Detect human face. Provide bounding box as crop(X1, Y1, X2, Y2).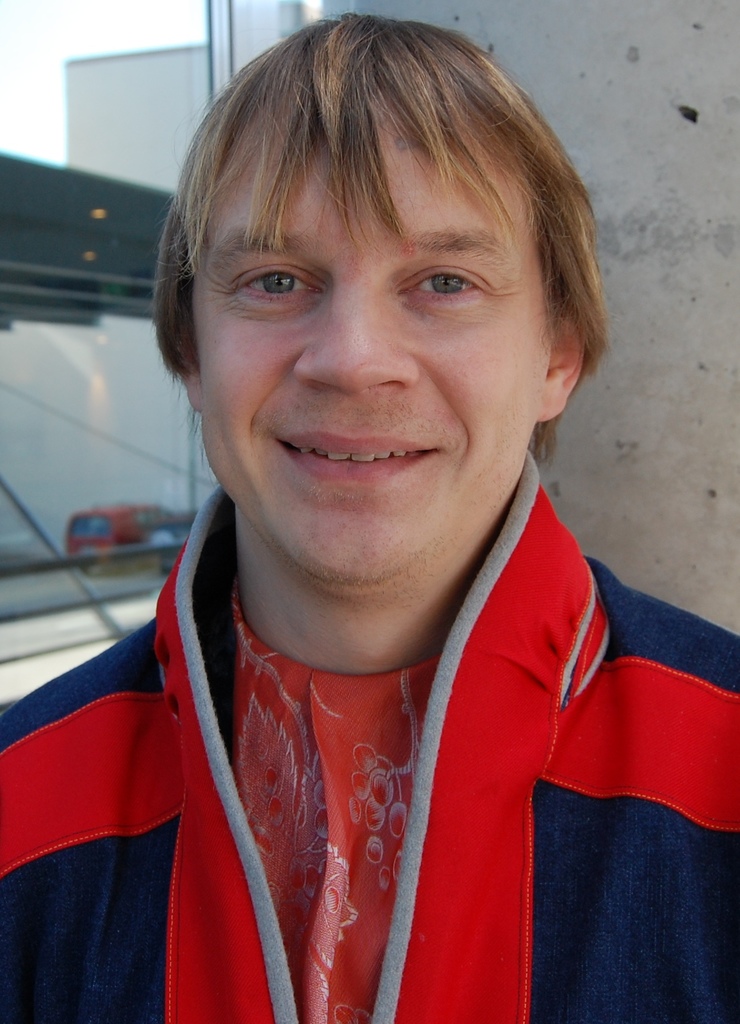
crop(185, 125, 555, 586).
